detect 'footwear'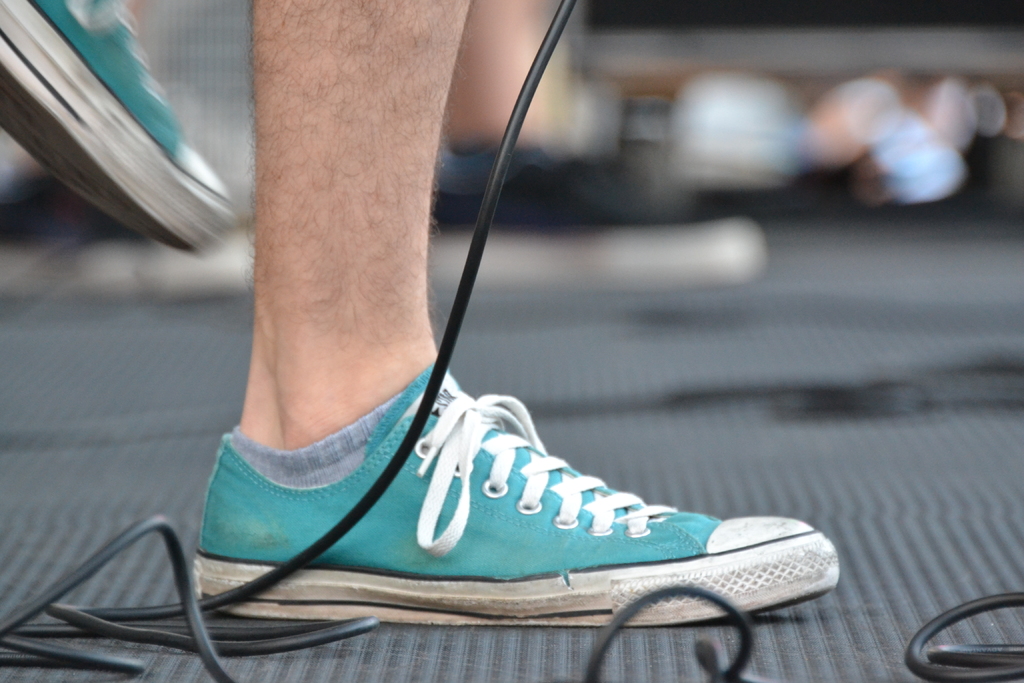
x1=0, y1=0, x2=234, y2=260
